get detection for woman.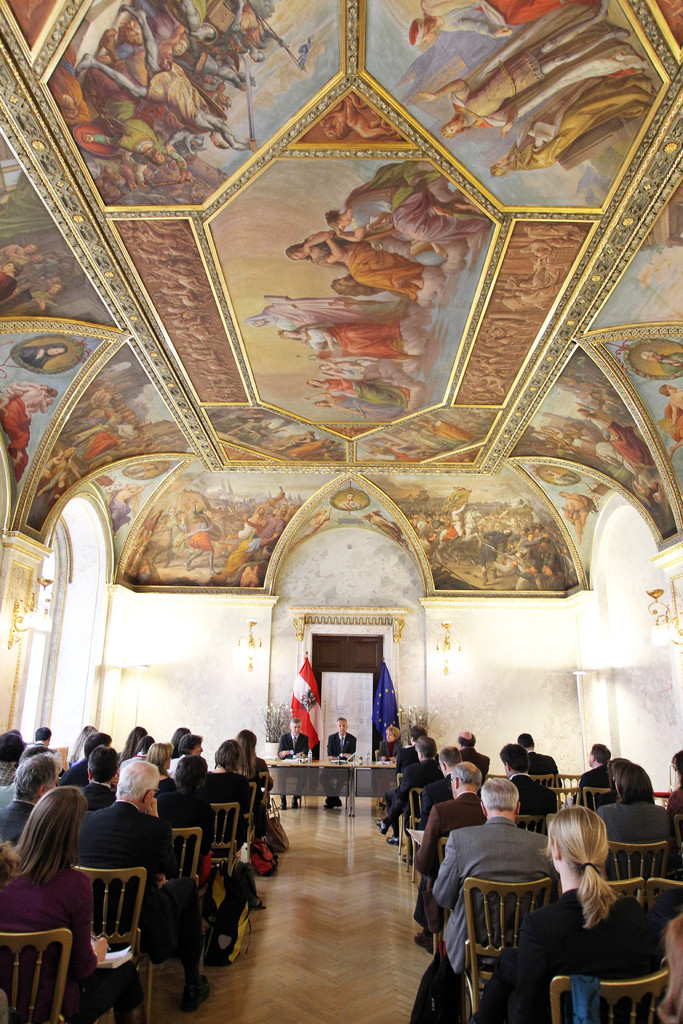
Detection: x1=71 y1=726 x2=99 y2=767.
